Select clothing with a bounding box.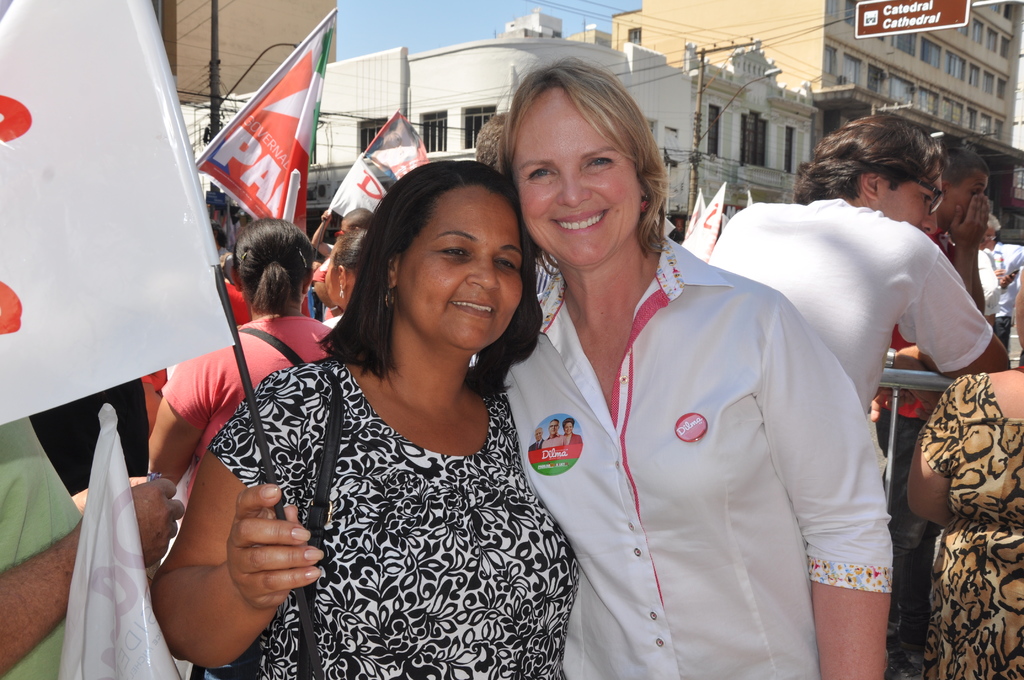
[left=694, top=192, right=993, bottom=445].
